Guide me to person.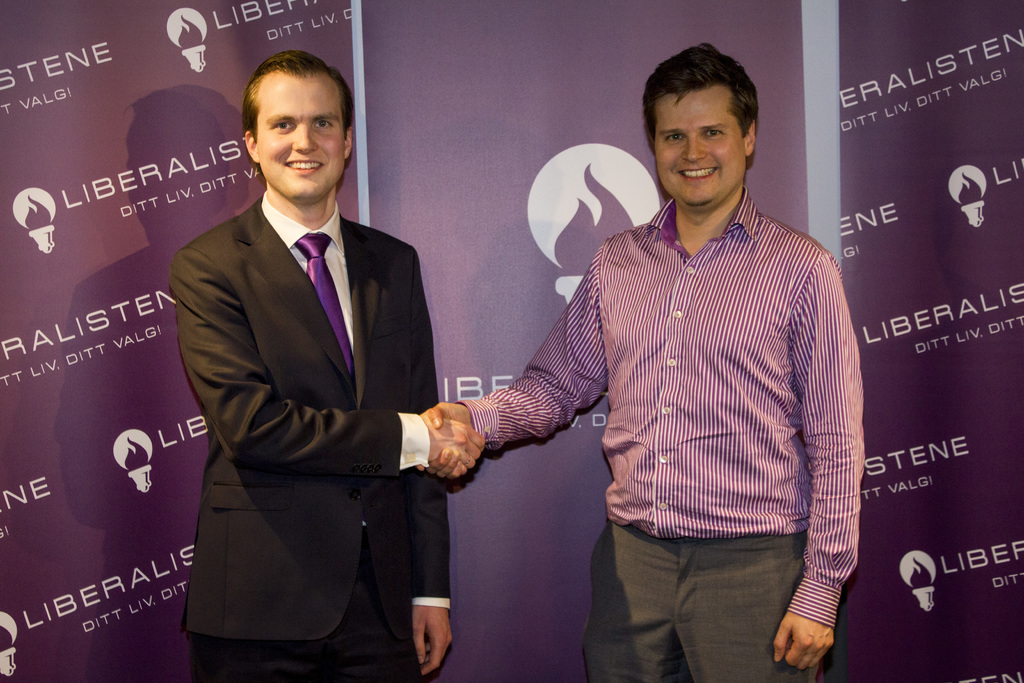
Guidance: (x1=420, y1=42, x2=868, y2=682).
